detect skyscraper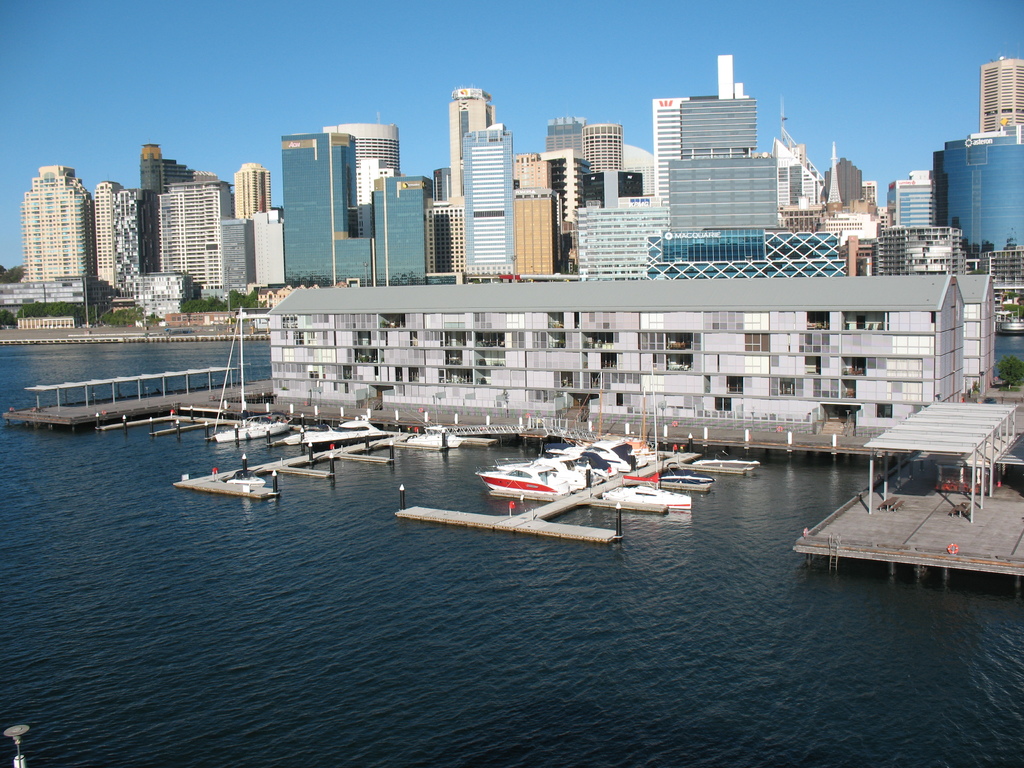
region(278, 131, 382, 285)
